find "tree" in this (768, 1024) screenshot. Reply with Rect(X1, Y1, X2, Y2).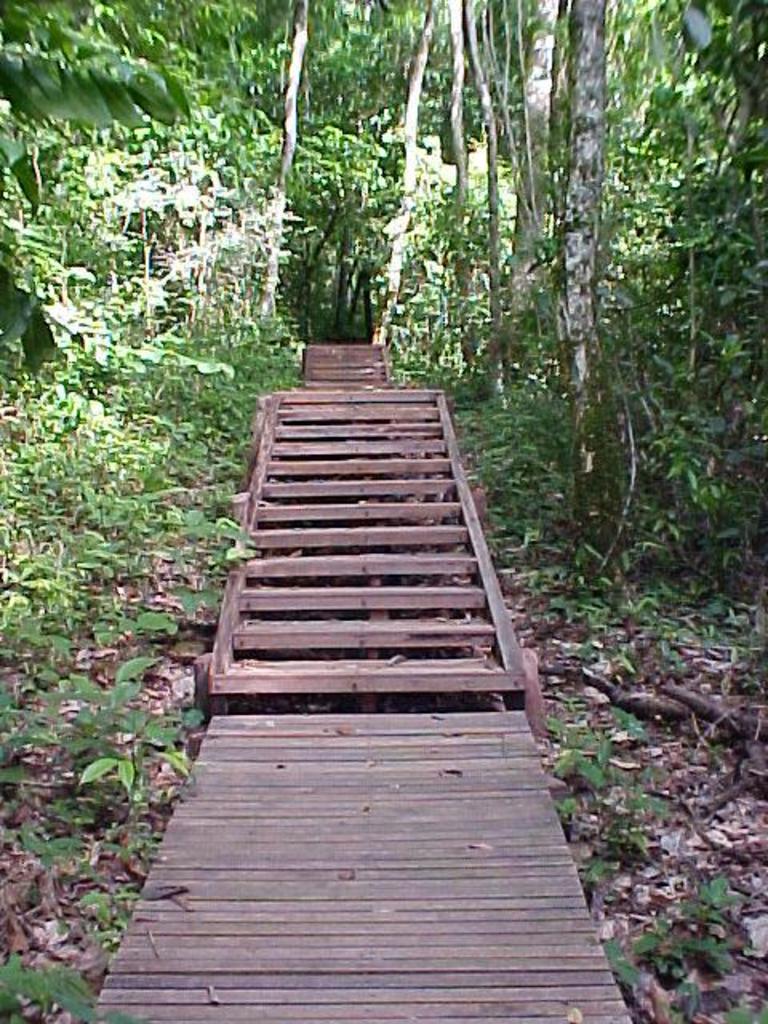
Rect(254, 0, 310, 317).
